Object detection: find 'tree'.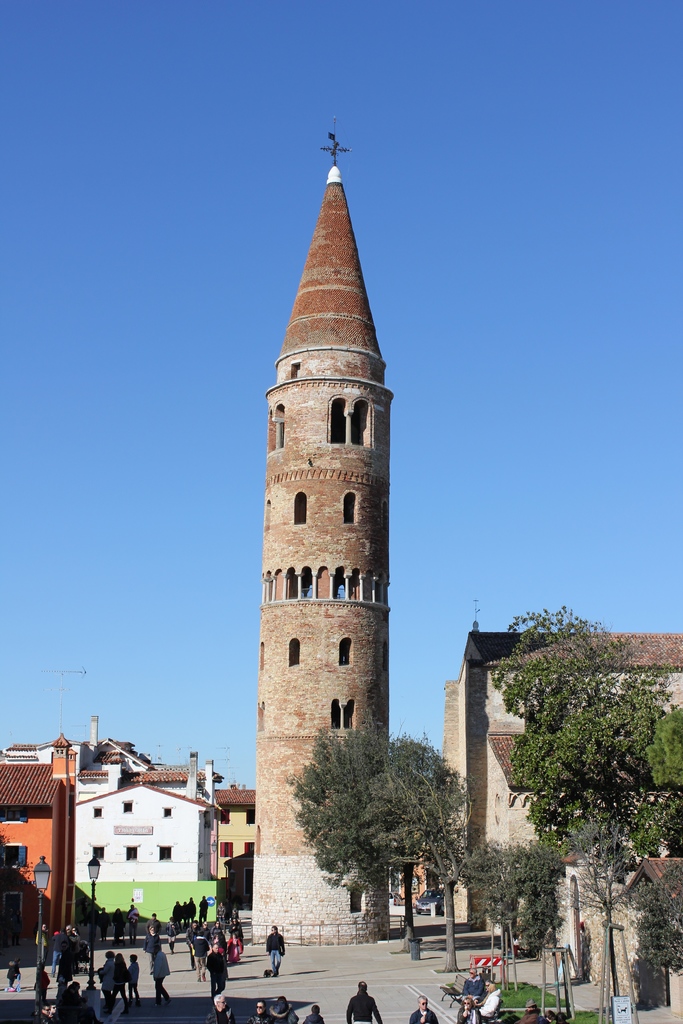
445:816:476:977.
